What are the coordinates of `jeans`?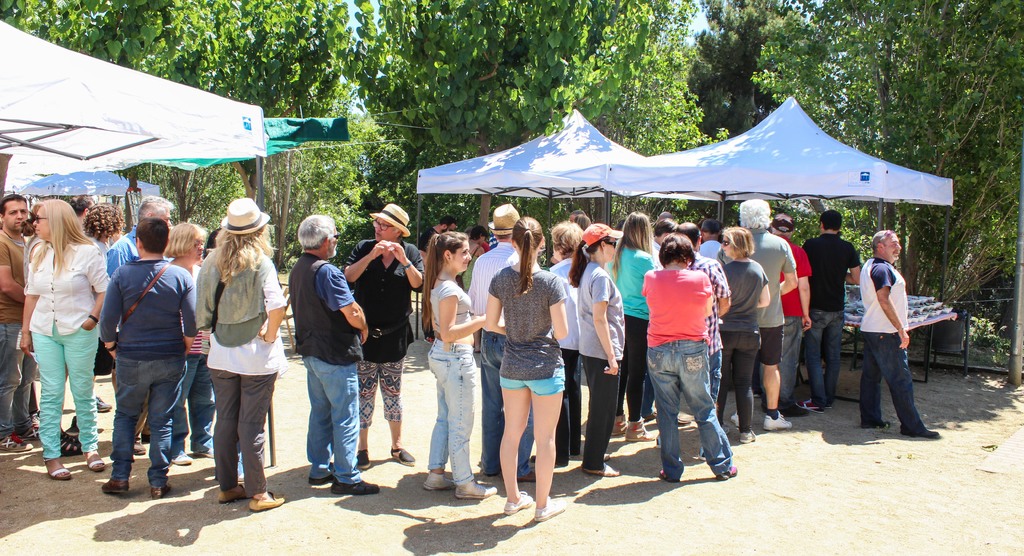
Rect(605, 316, 650, 421).
